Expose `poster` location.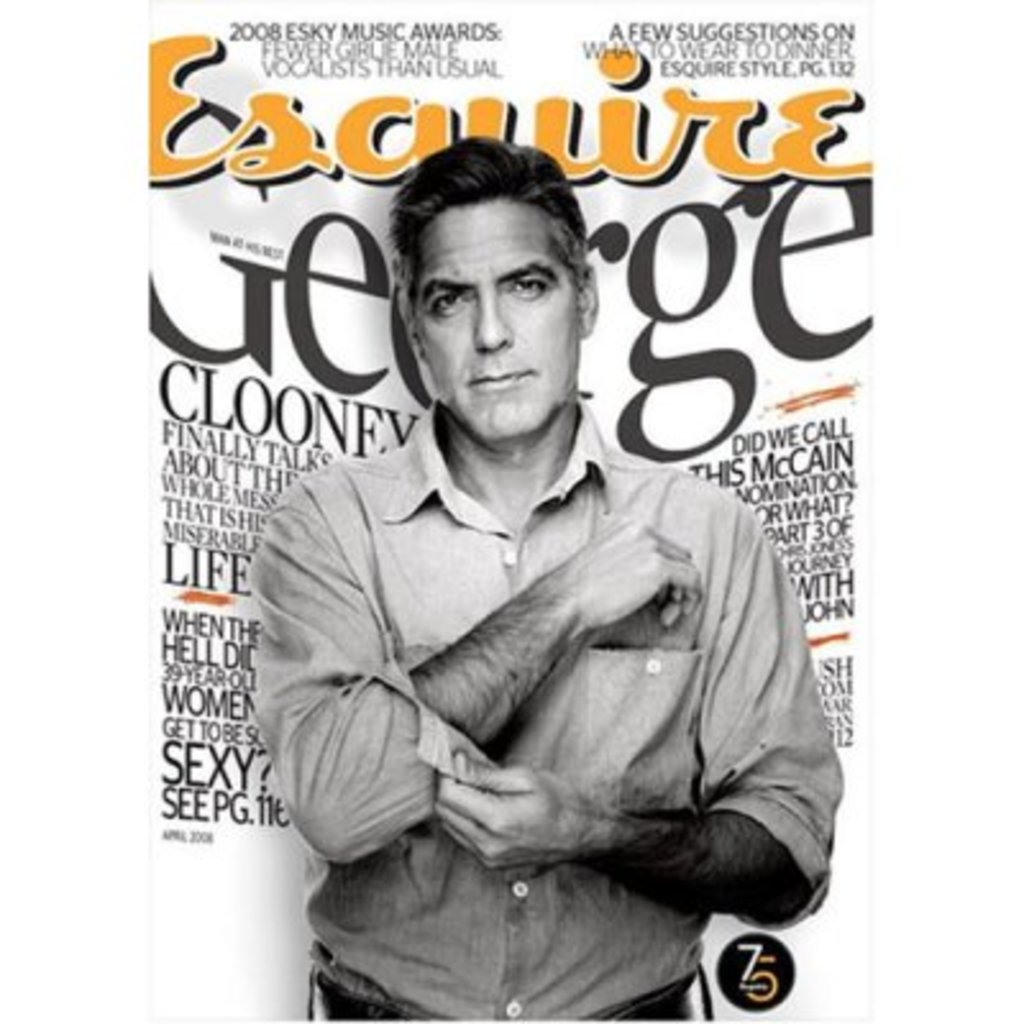
Exposed at <region>0, 0, 1021, 1021</region>.
